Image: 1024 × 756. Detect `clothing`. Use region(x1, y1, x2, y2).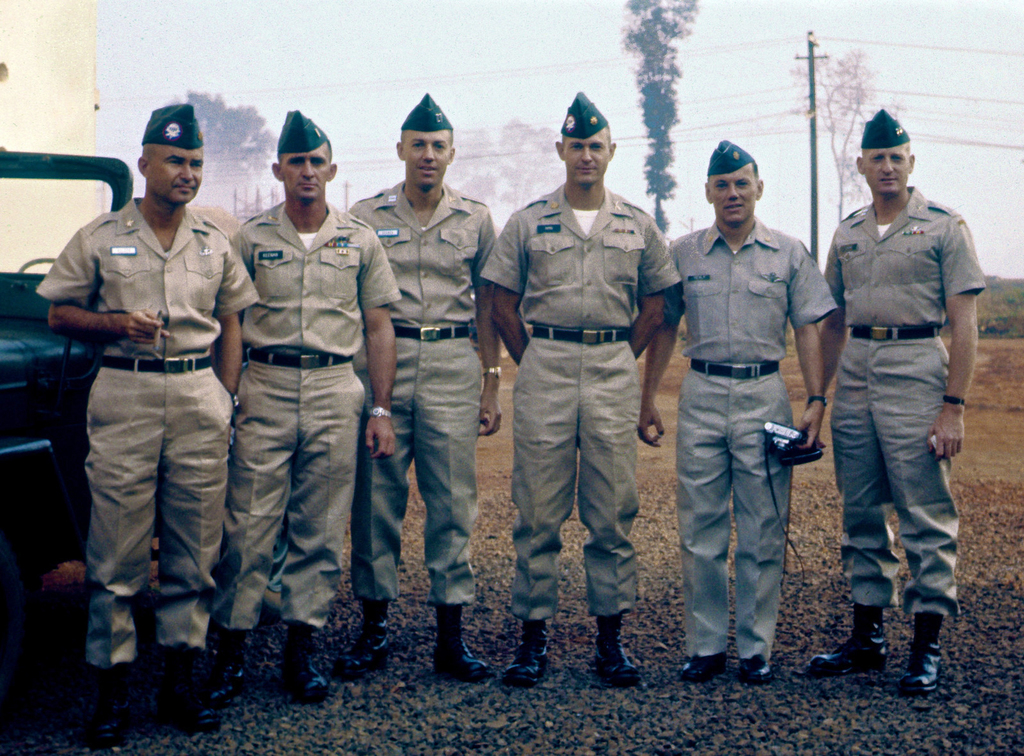
region(48, 150, 240, 650).
